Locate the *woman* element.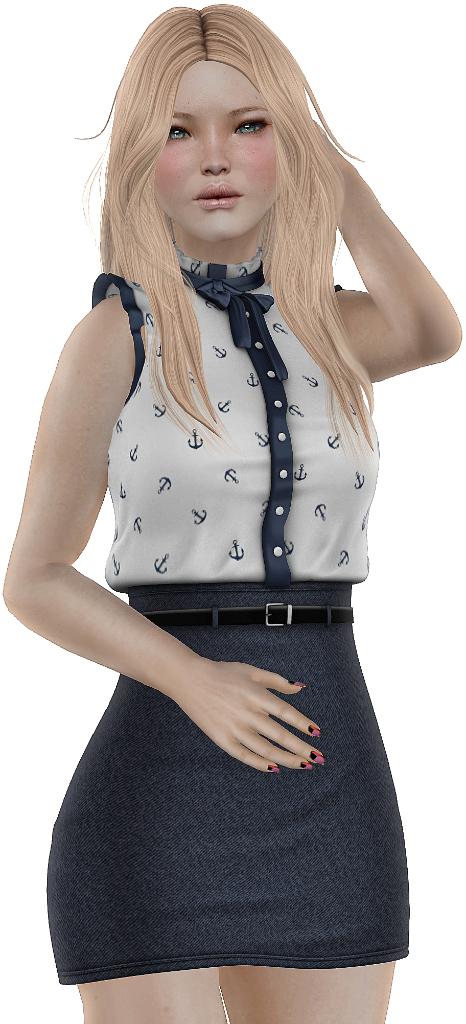
Element bbox: [left=0, top=0, right=465, bottom=856].
